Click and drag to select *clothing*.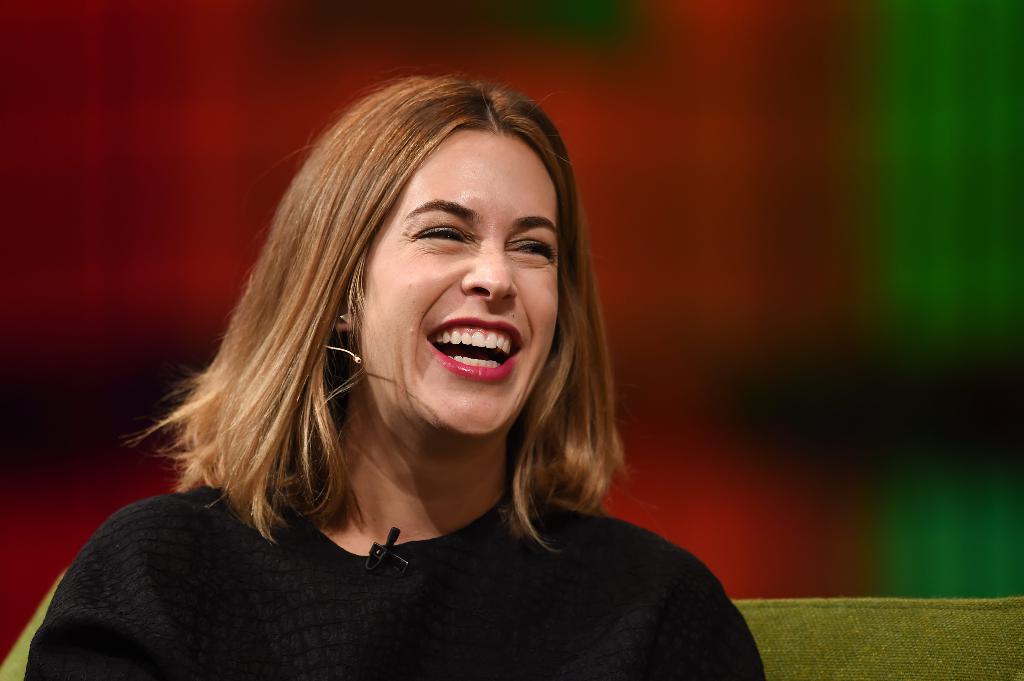
Selection: (22,450,768,680).
